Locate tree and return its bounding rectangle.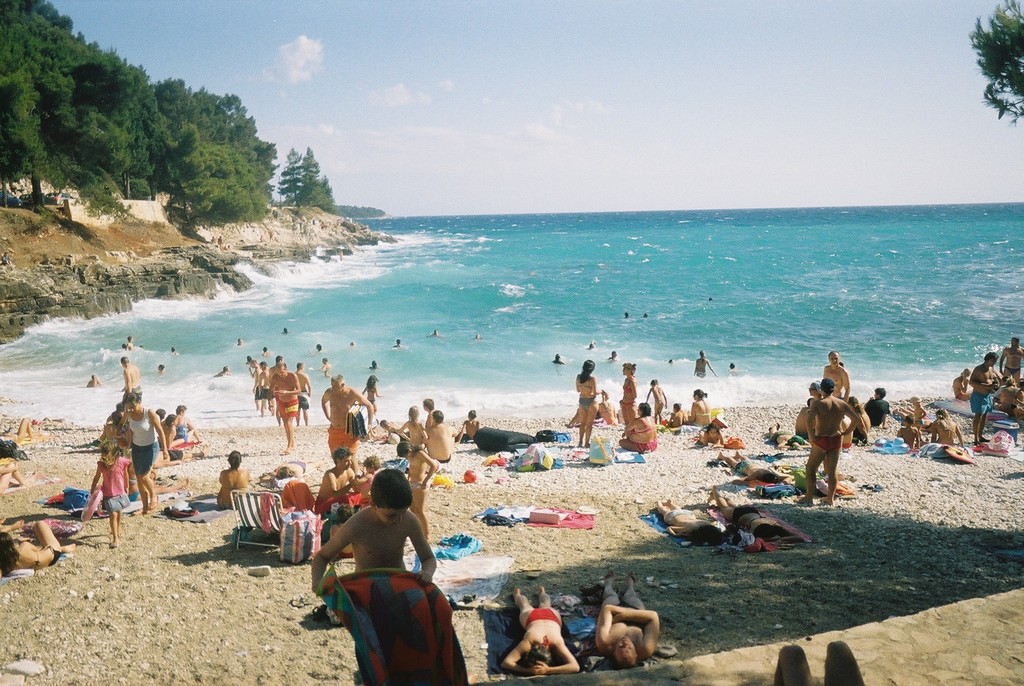
l=962, t=1, r=1023, b=126.
